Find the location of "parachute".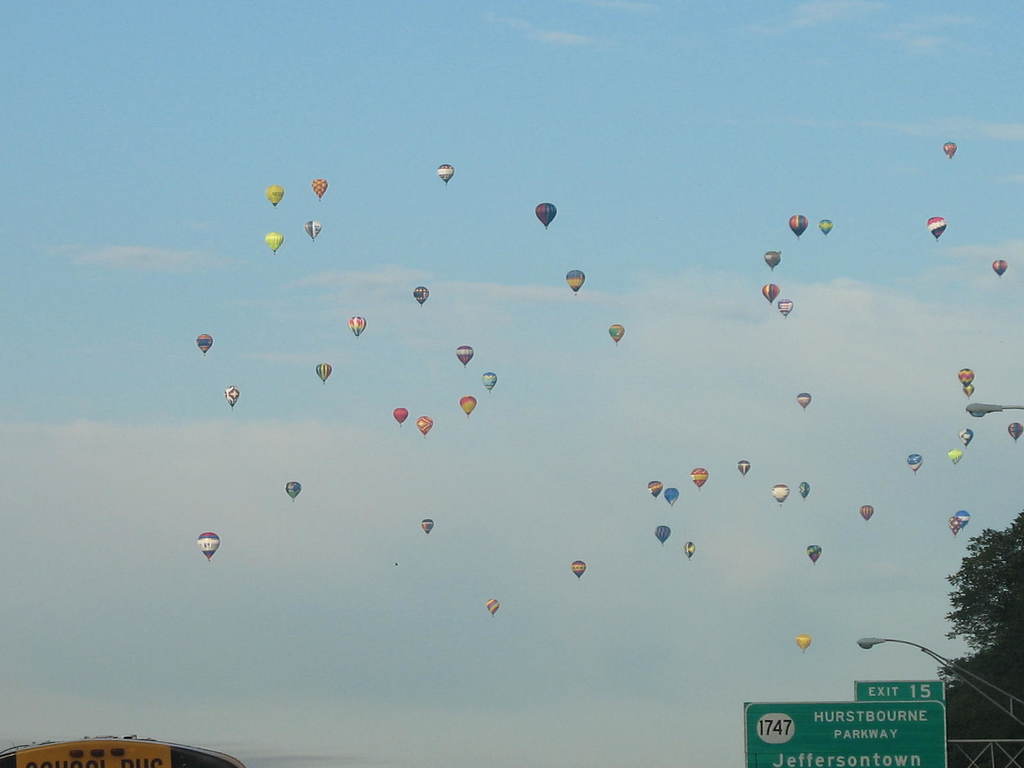
Location: bbox=(861, 502, 875, 521).
